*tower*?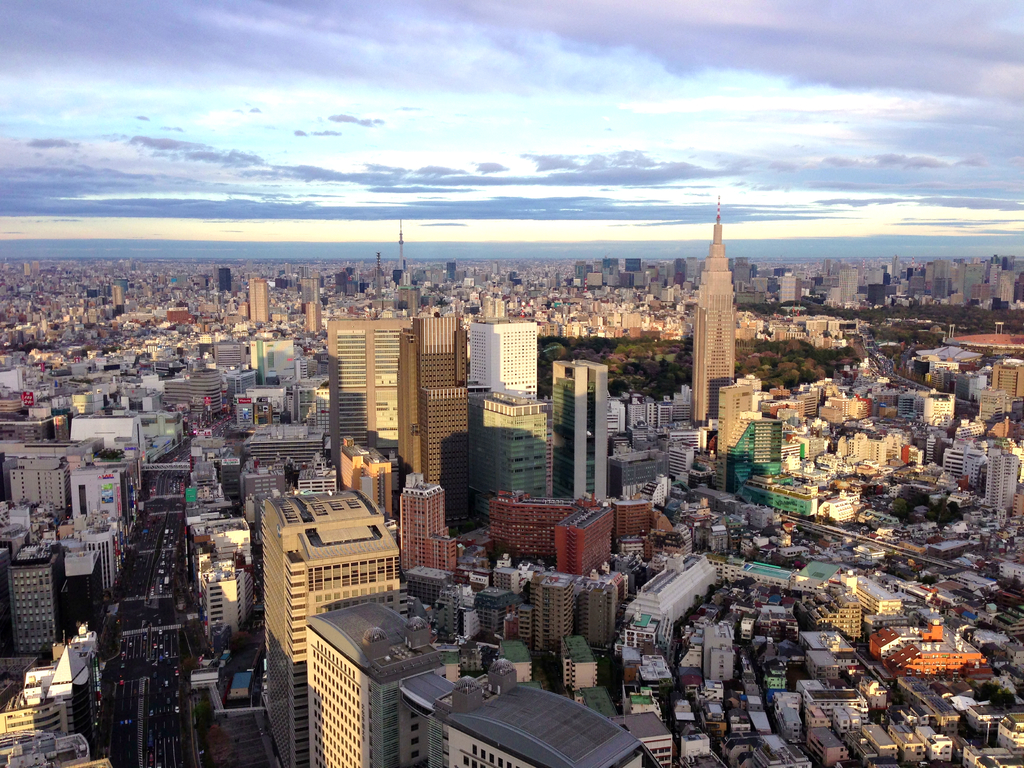
{"x1": 304, "y1": 602, "x2": 442, "y2": 767}
